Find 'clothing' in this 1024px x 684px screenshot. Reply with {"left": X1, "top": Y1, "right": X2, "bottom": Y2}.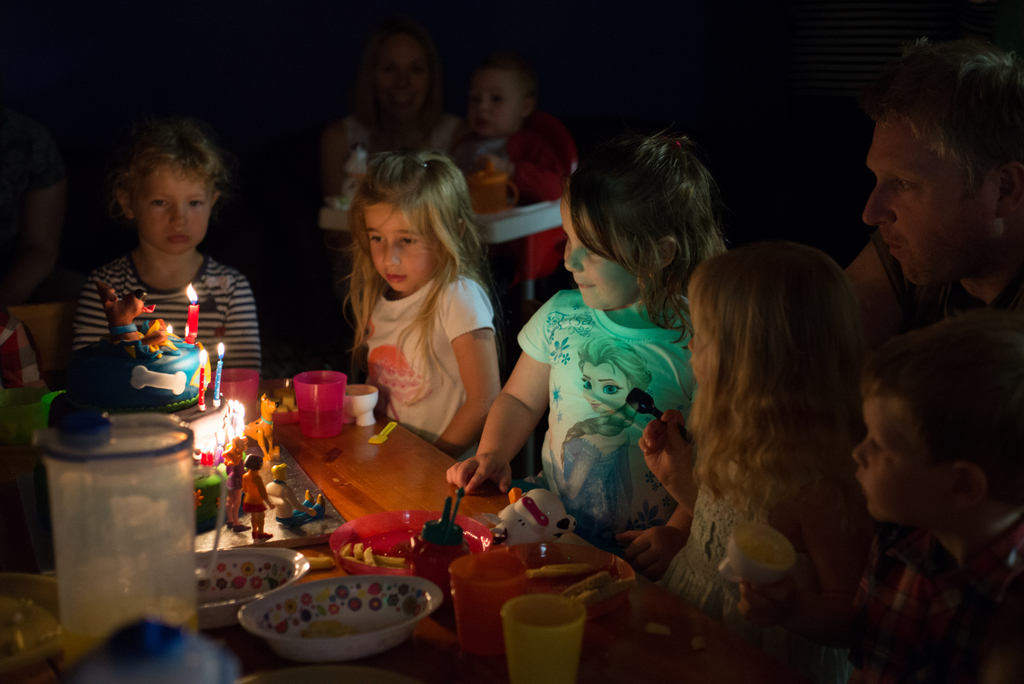
{"left": 241, "top": 473, "right": 266, "bottom": 517}.
